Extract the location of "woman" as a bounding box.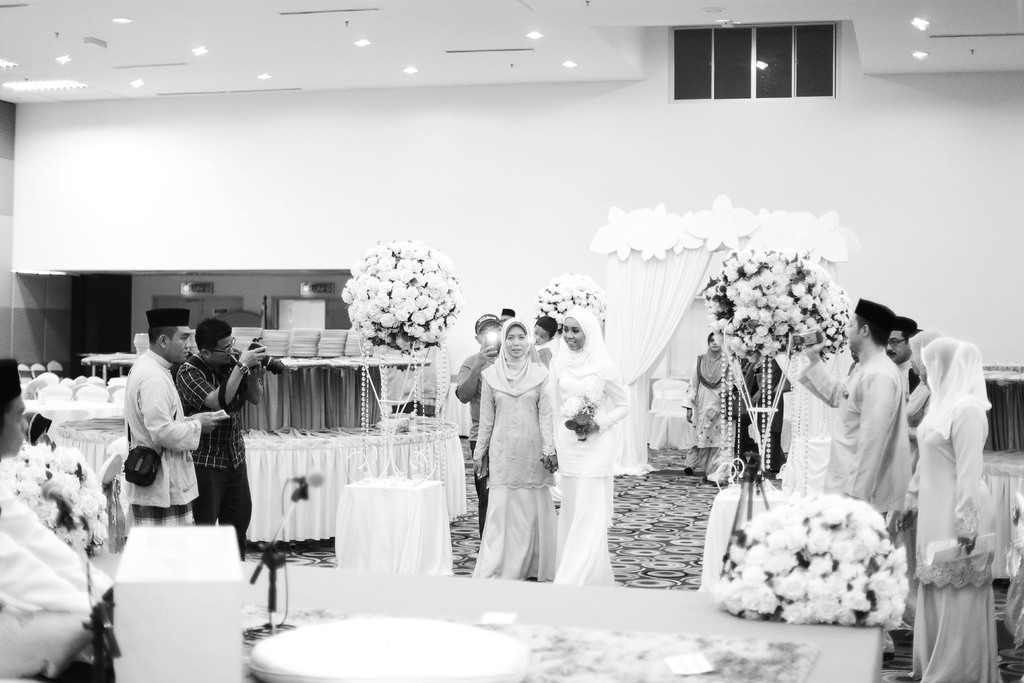
box(463, 300, 560, 582).
